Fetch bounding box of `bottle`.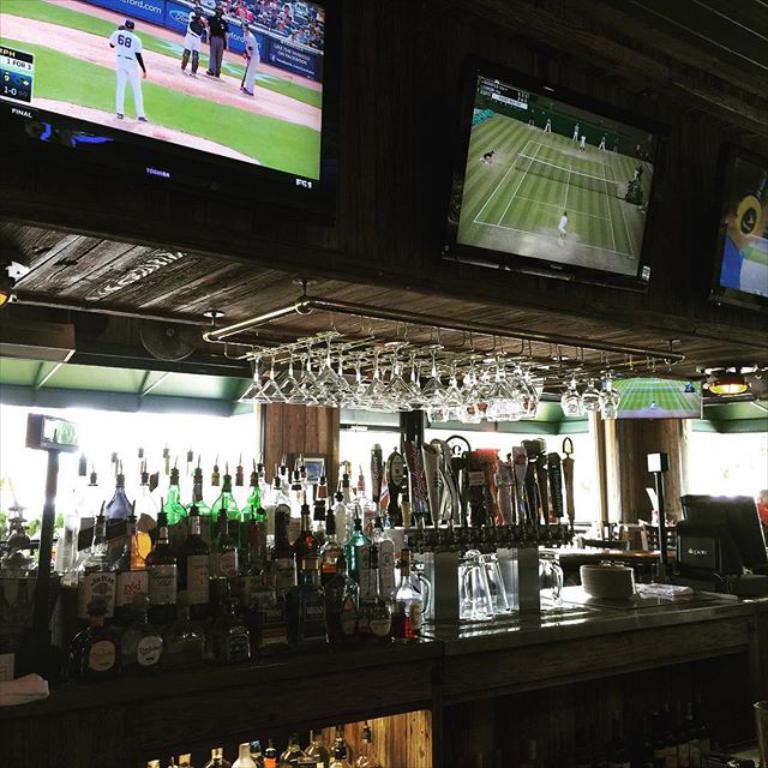
Bbox: [x1=245, y1=574, x2=290, y2=666].
